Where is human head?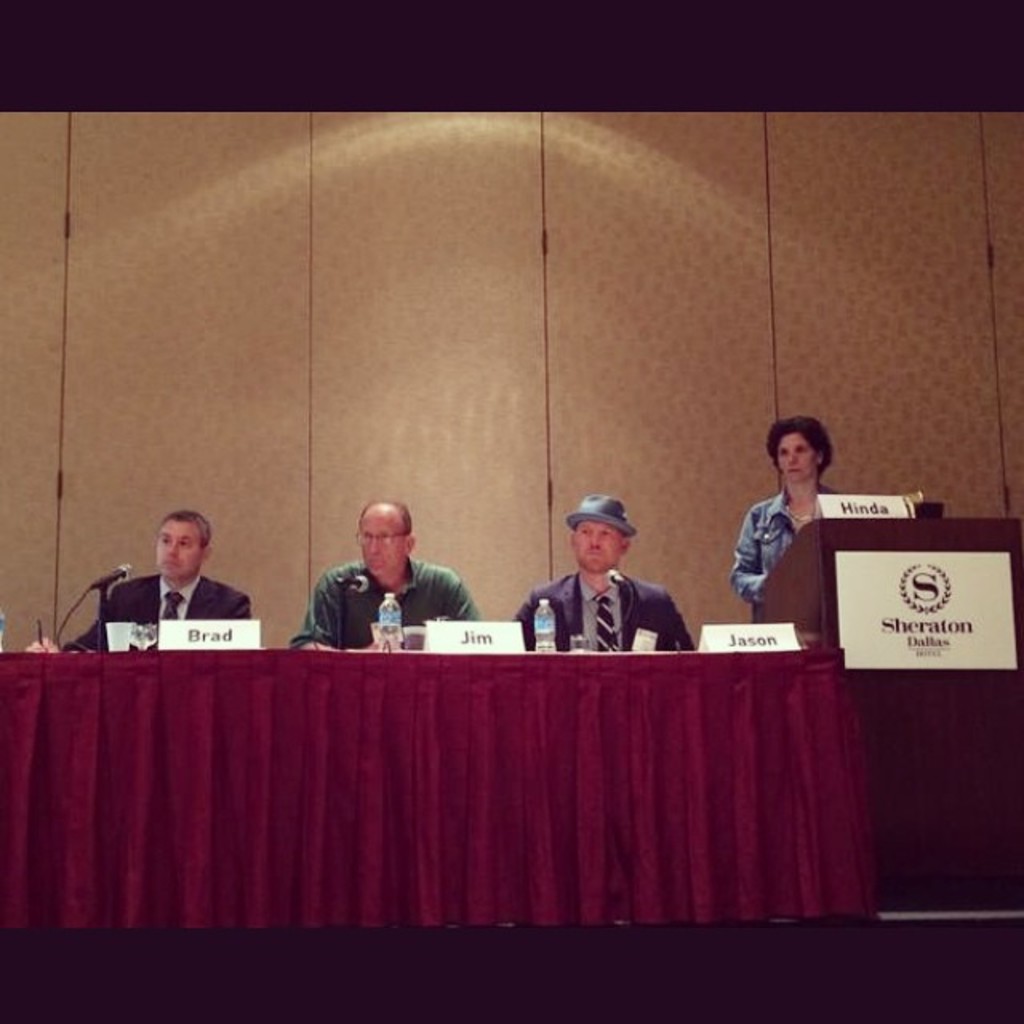
[left=357, top=501, right=413, bottom=573].
